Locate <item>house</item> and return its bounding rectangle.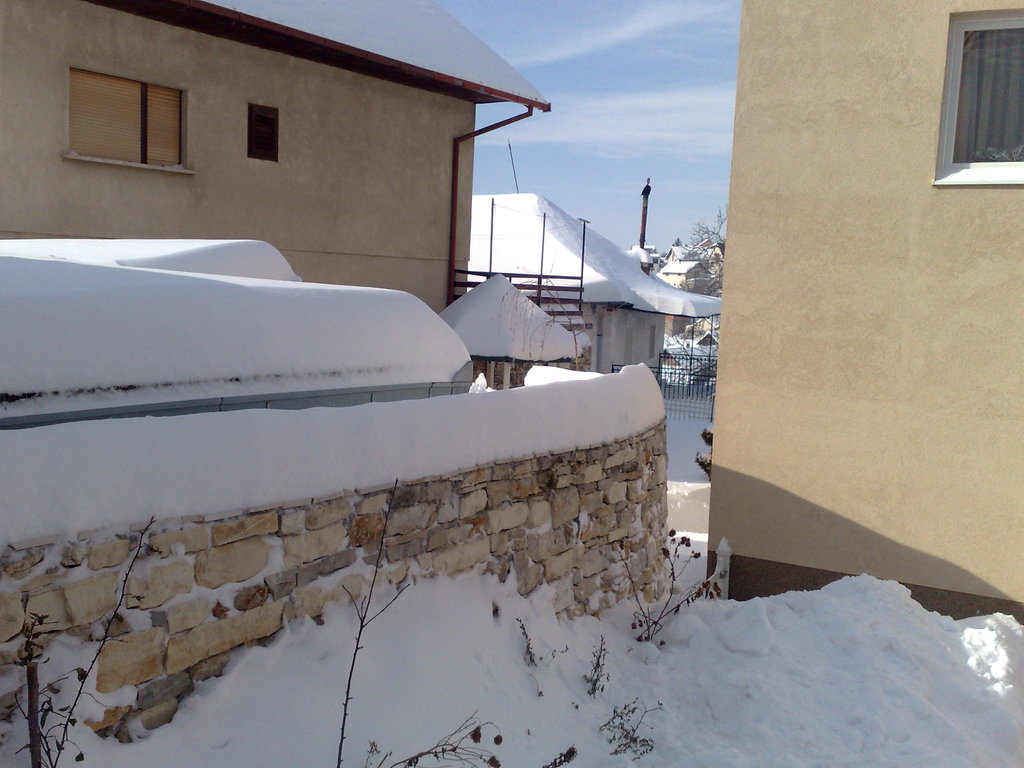
crop(0, 0, 552, 316).
